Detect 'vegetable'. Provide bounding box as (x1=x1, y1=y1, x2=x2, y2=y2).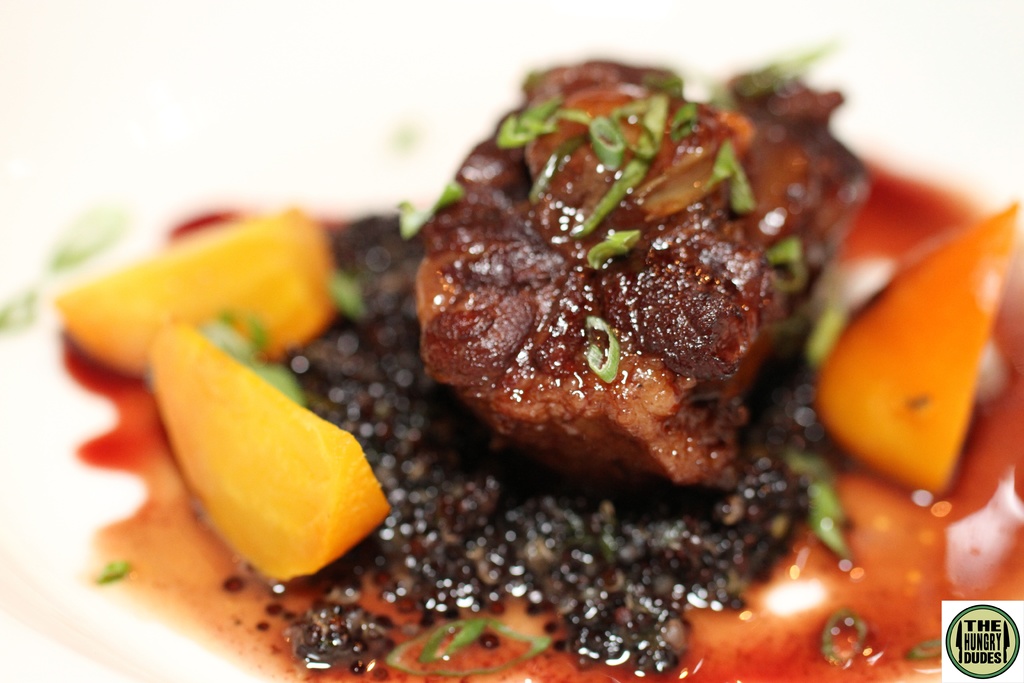
(x1=817, y1=196, x2=1020, y2=498).
